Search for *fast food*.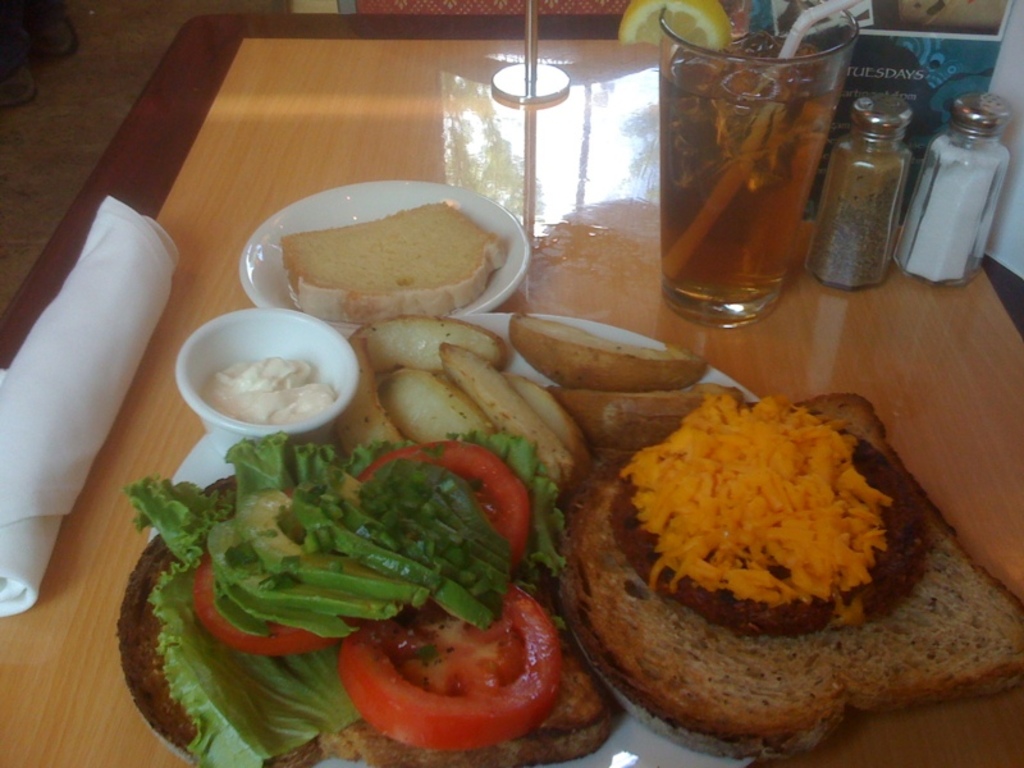
Found at bbox(553, 393, 1023, 765).
